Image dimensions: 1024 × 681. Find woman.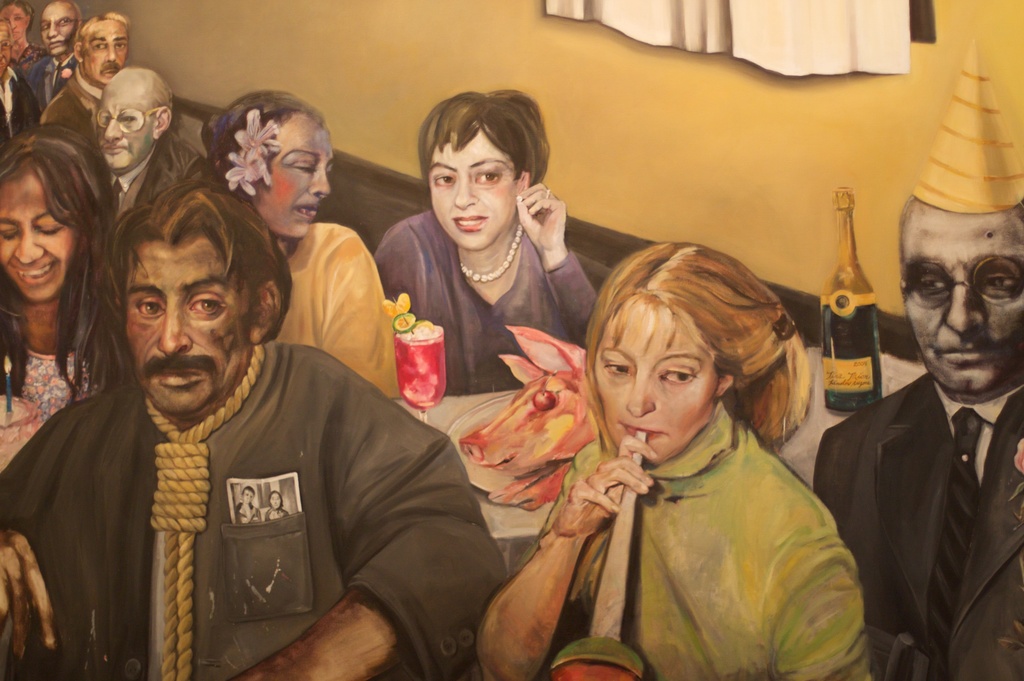
(left=376, top=90, right=599, bottom=395).
